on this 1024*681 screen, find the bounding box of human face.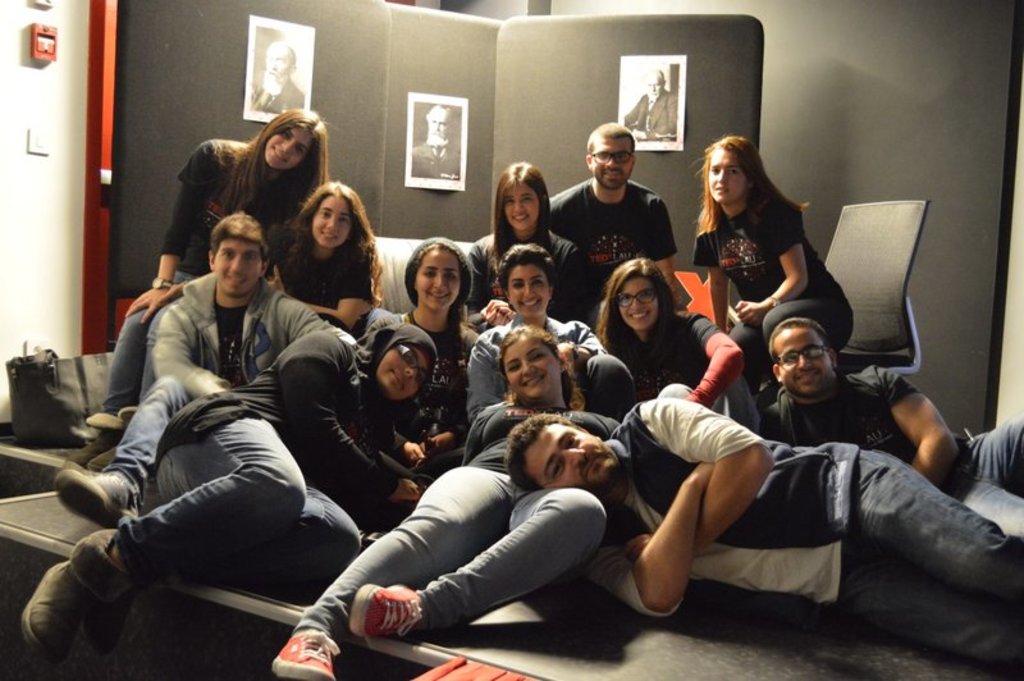
Bounding box: Rect(504, 179, 539, 232).
